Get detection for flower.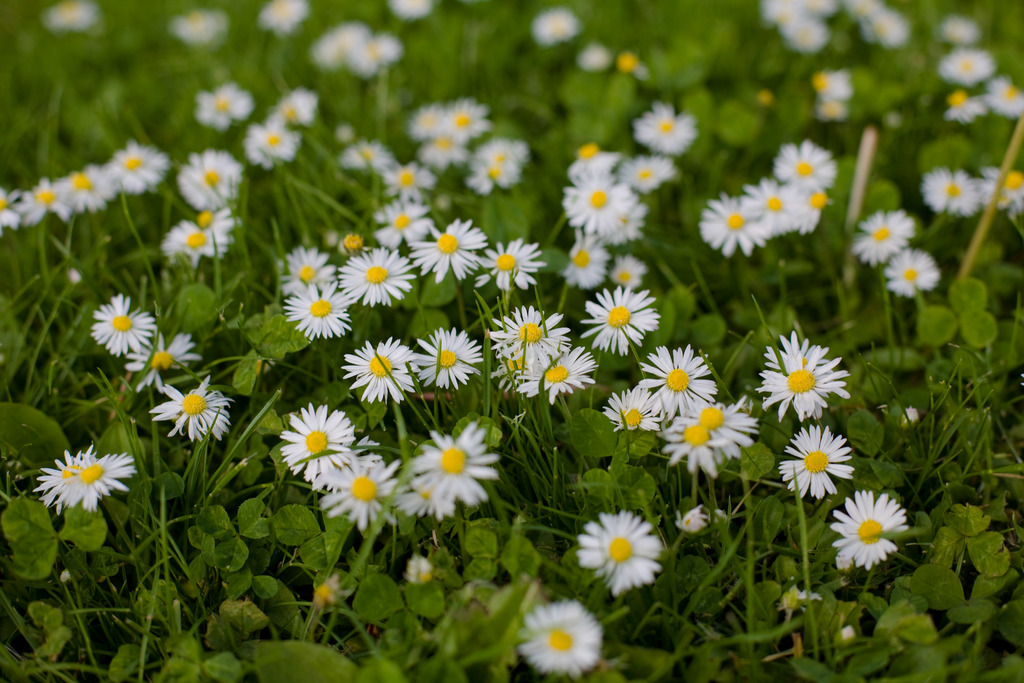
Detection: 812:63:852:94.
